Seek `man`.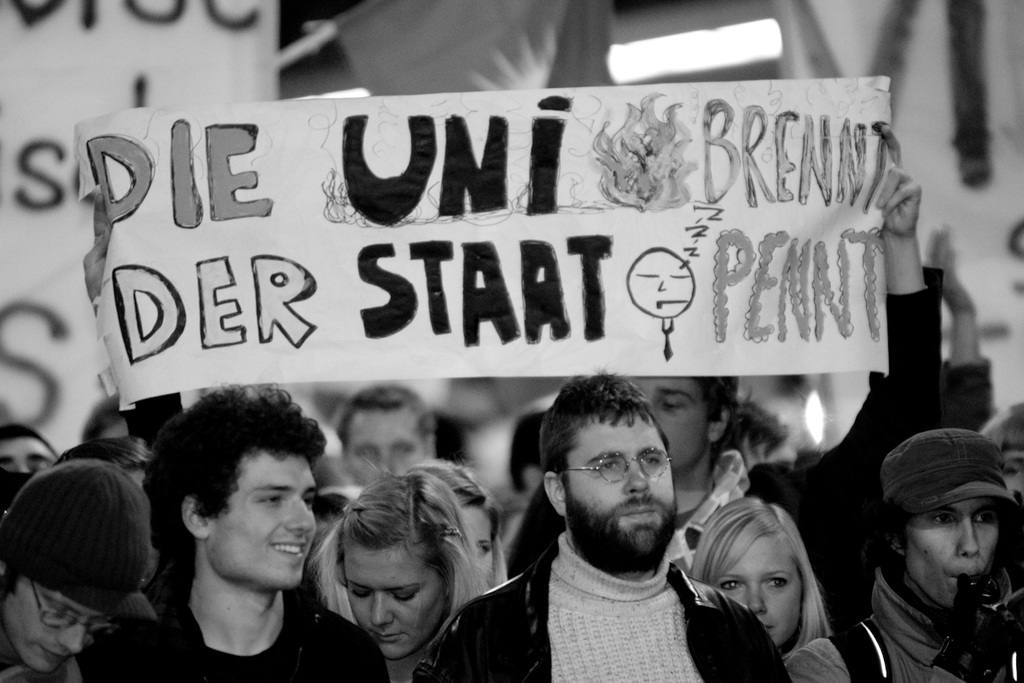
bbox(414, 377, 794, 682).
